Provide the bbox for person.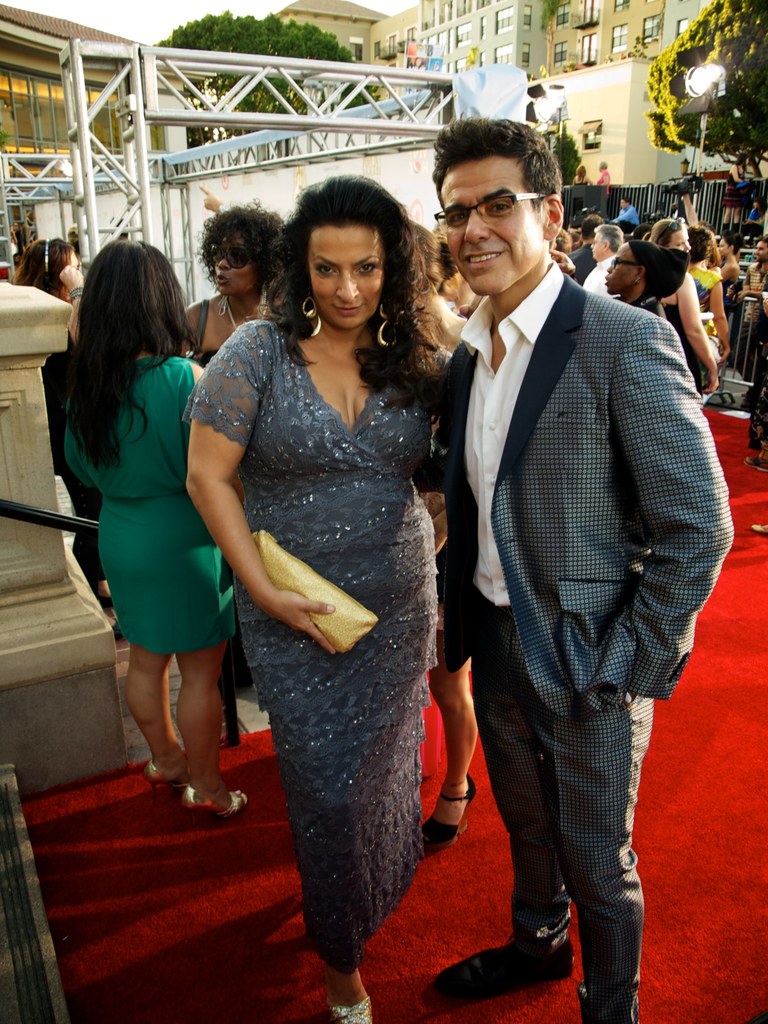
<region>184, 170, 457, 1023</region>.
